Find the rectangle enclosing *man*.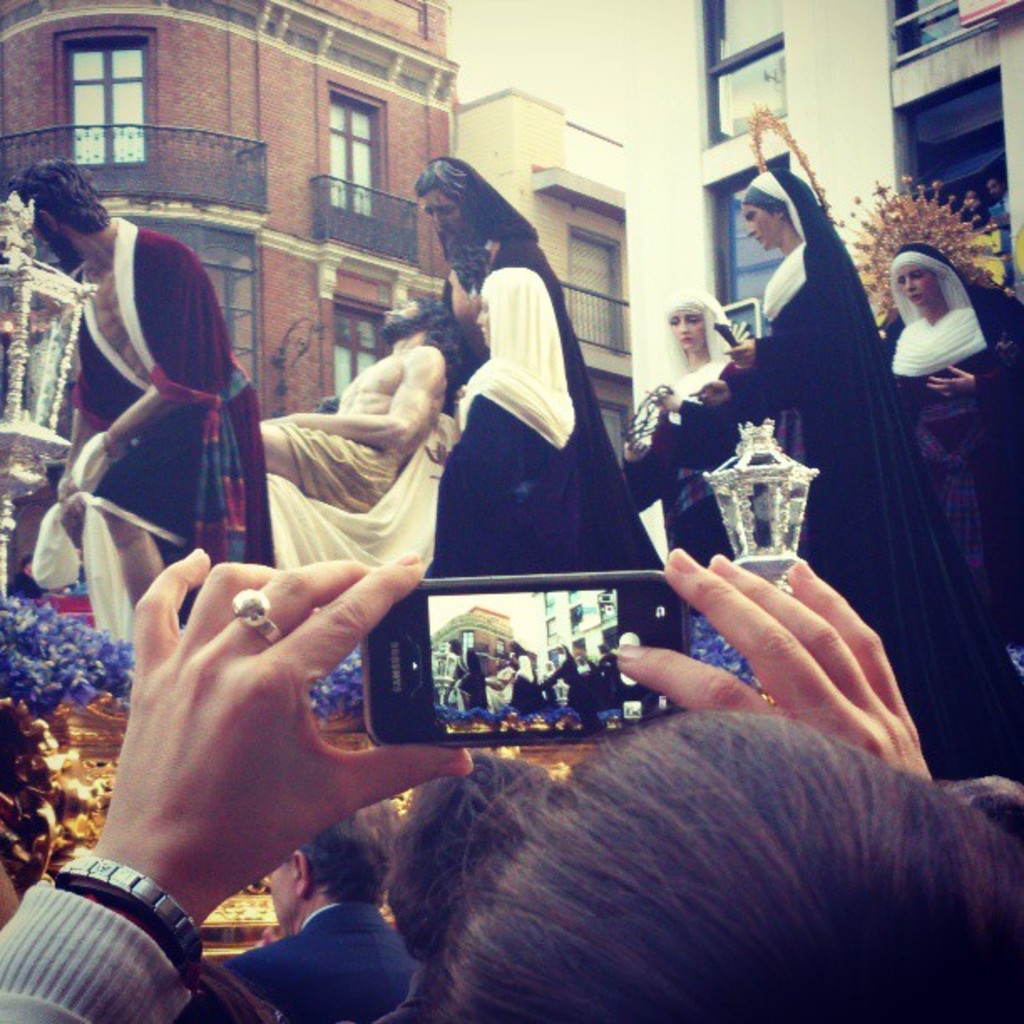
<bbox>254, 289, 490, 519</bbox>.
